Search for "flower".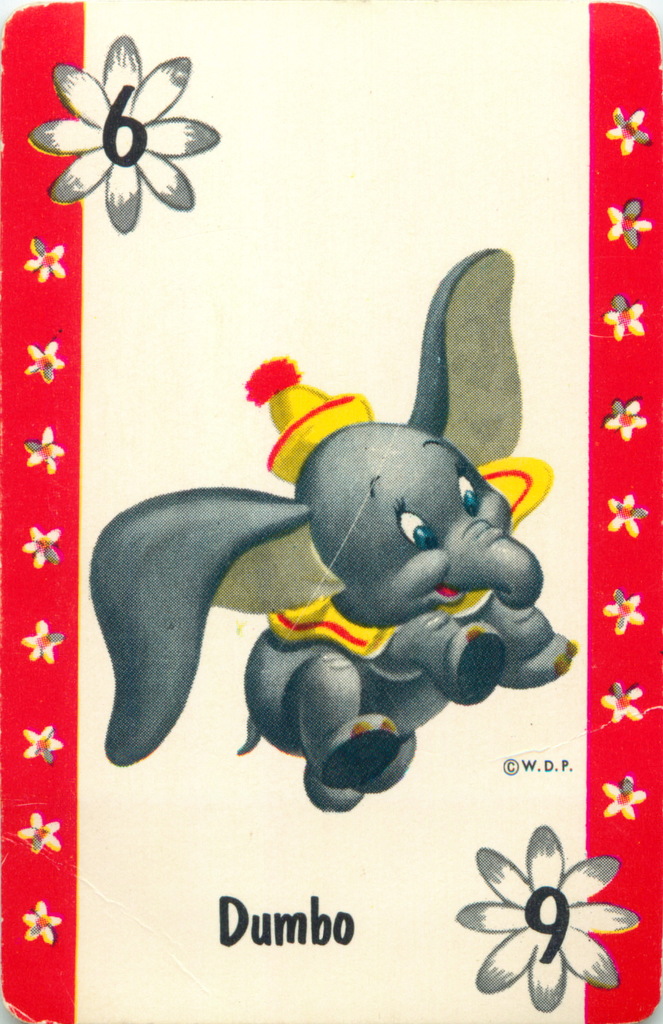
Found at (603, 774, 648, 820).
